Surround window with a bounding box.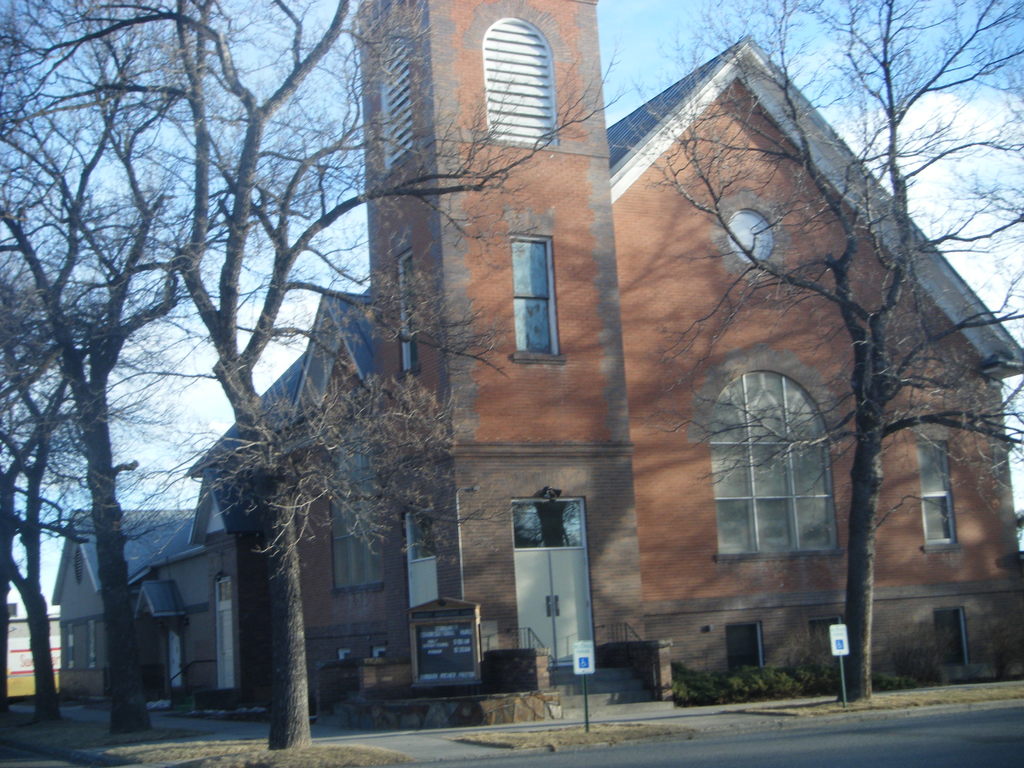
box(132, 553, 187, 689).
